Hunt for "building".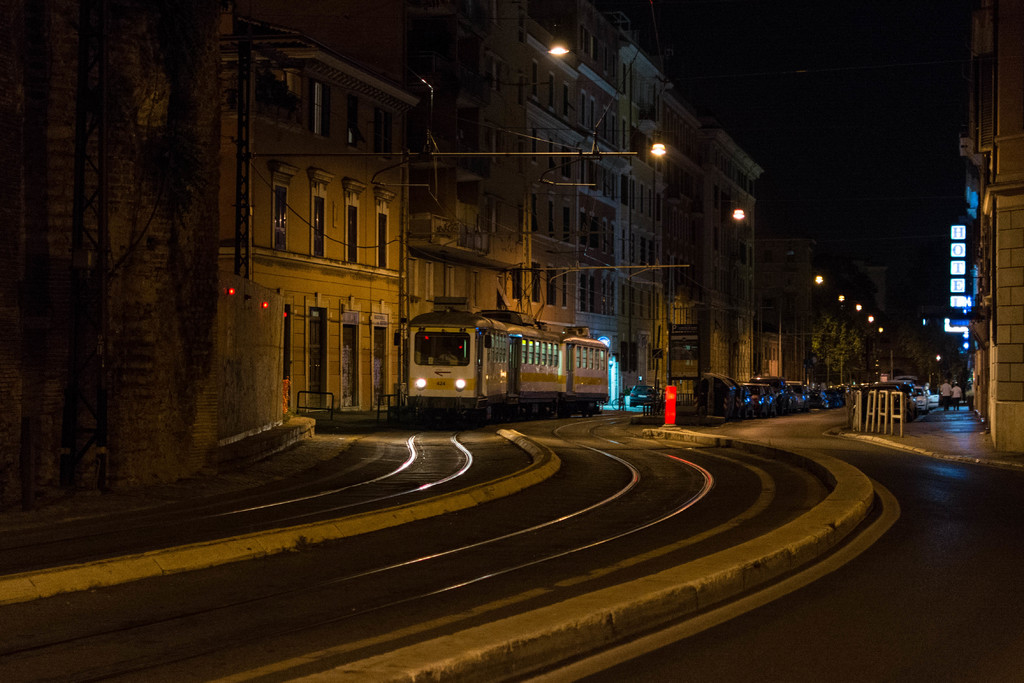
Hunted down at l=945, t=0, r=1023, b=461.
